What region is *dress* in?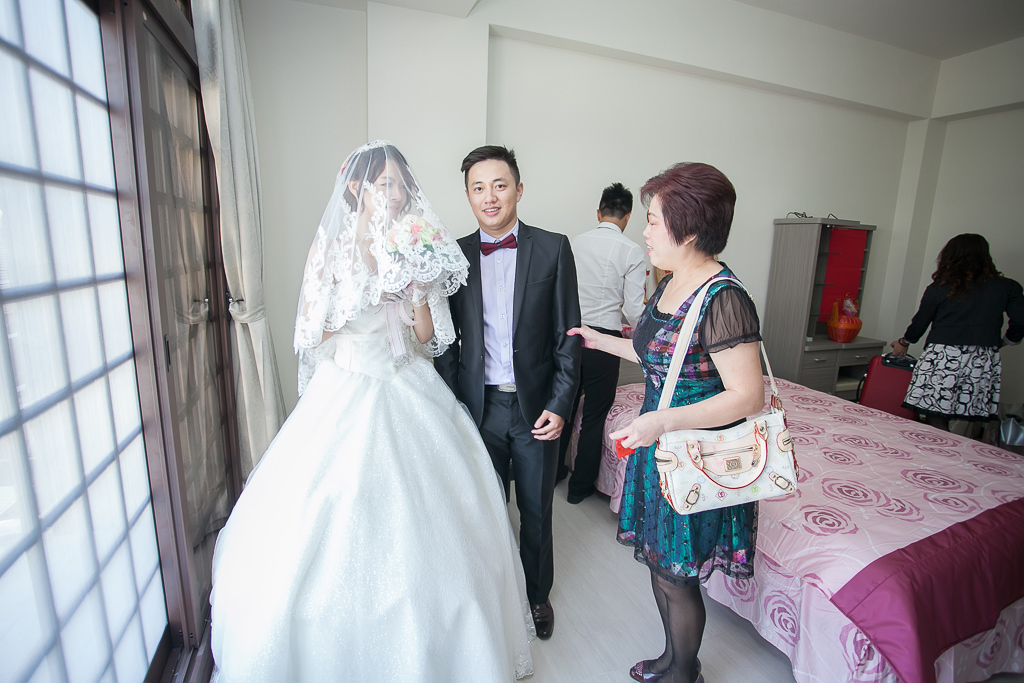
<box>615,263,760,586</box>.
